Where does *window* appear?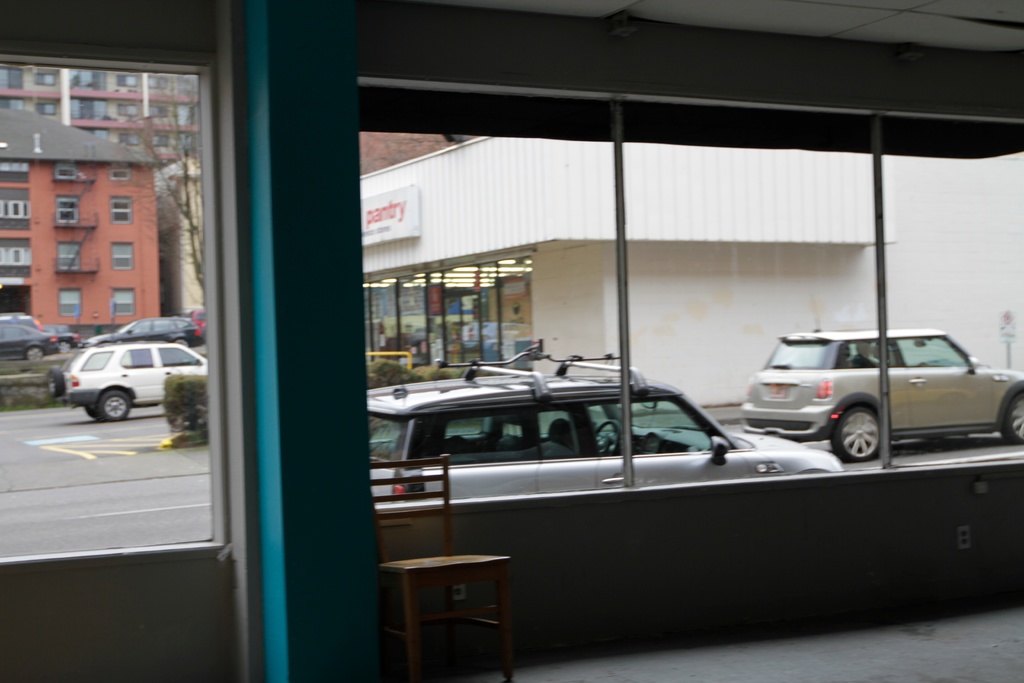
Appears at (left=114, top=289, right=134, bottom=315).
